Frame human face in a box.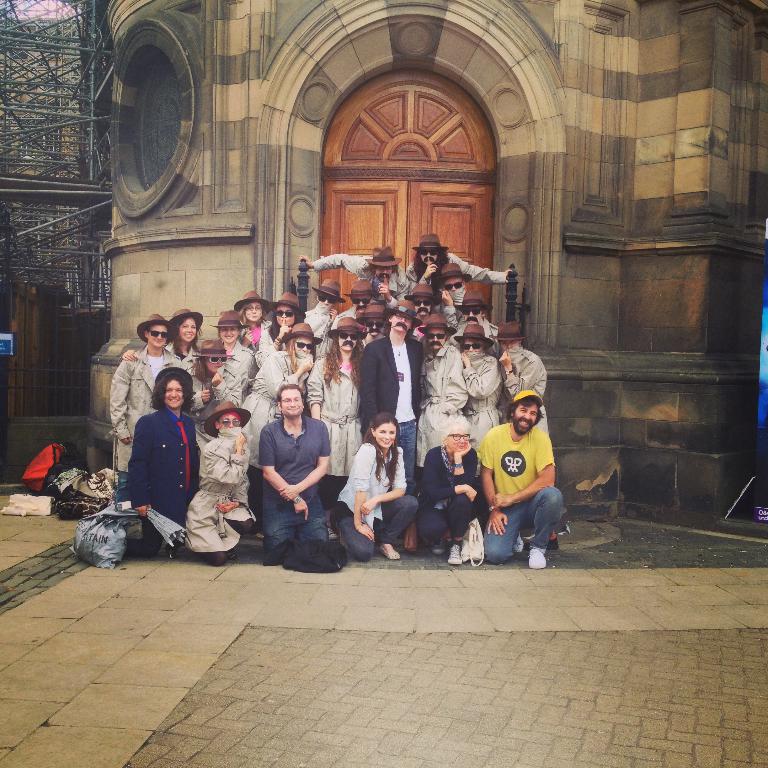
412:297:428:319.
